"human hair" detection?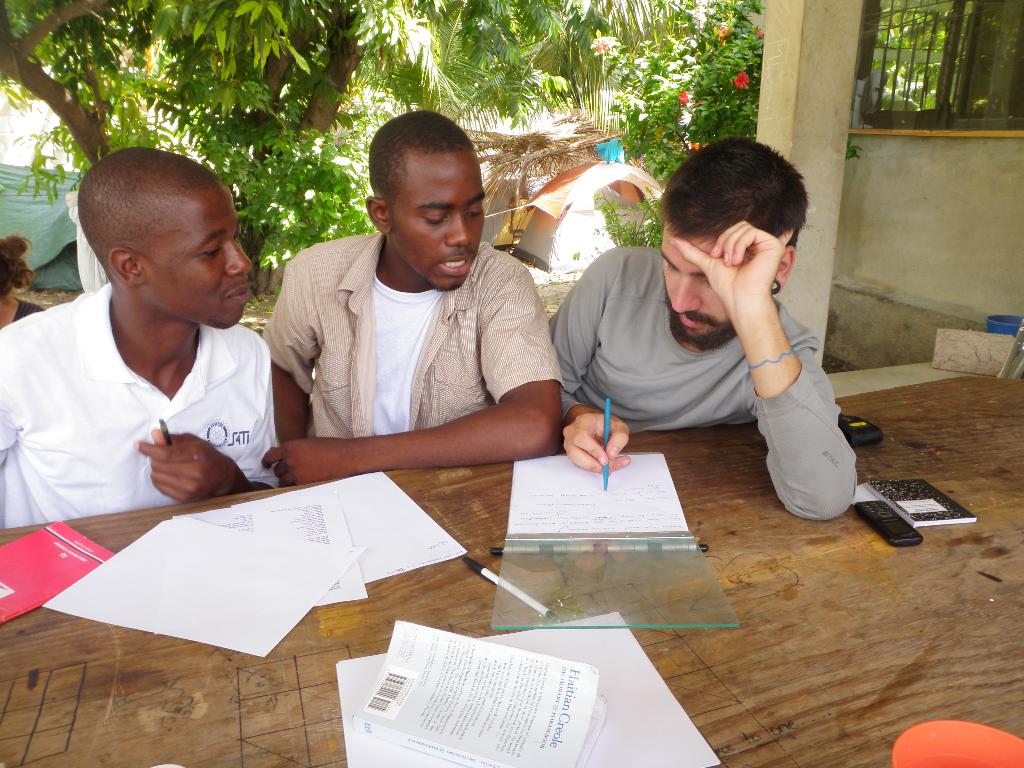
<box>653,135,812,257</box>
